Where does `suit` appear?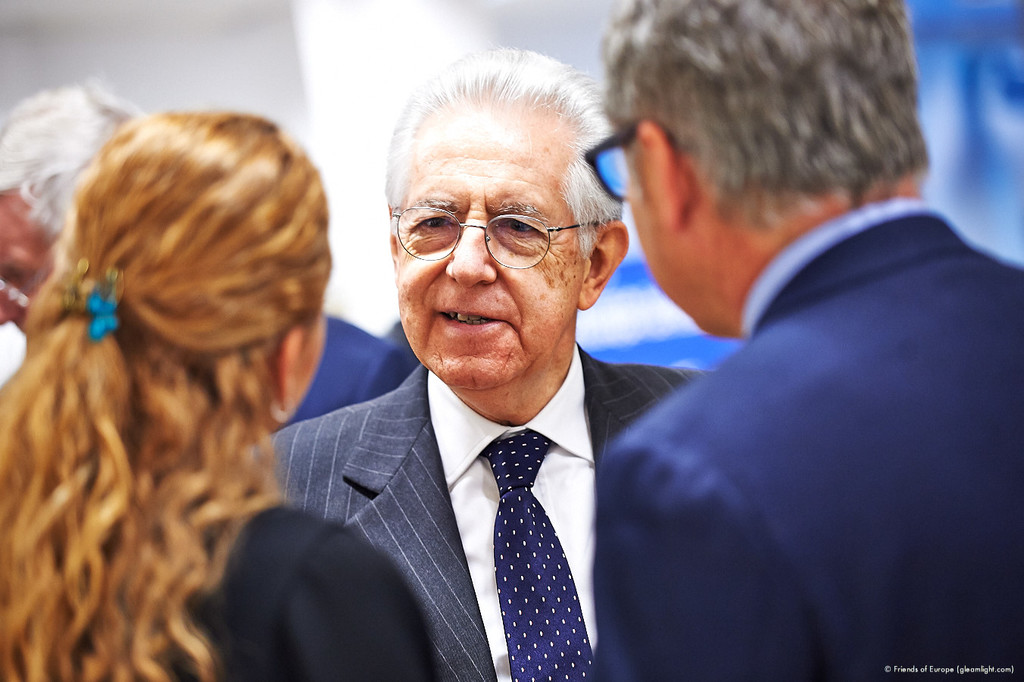
Appears at 249:279:682:677.
